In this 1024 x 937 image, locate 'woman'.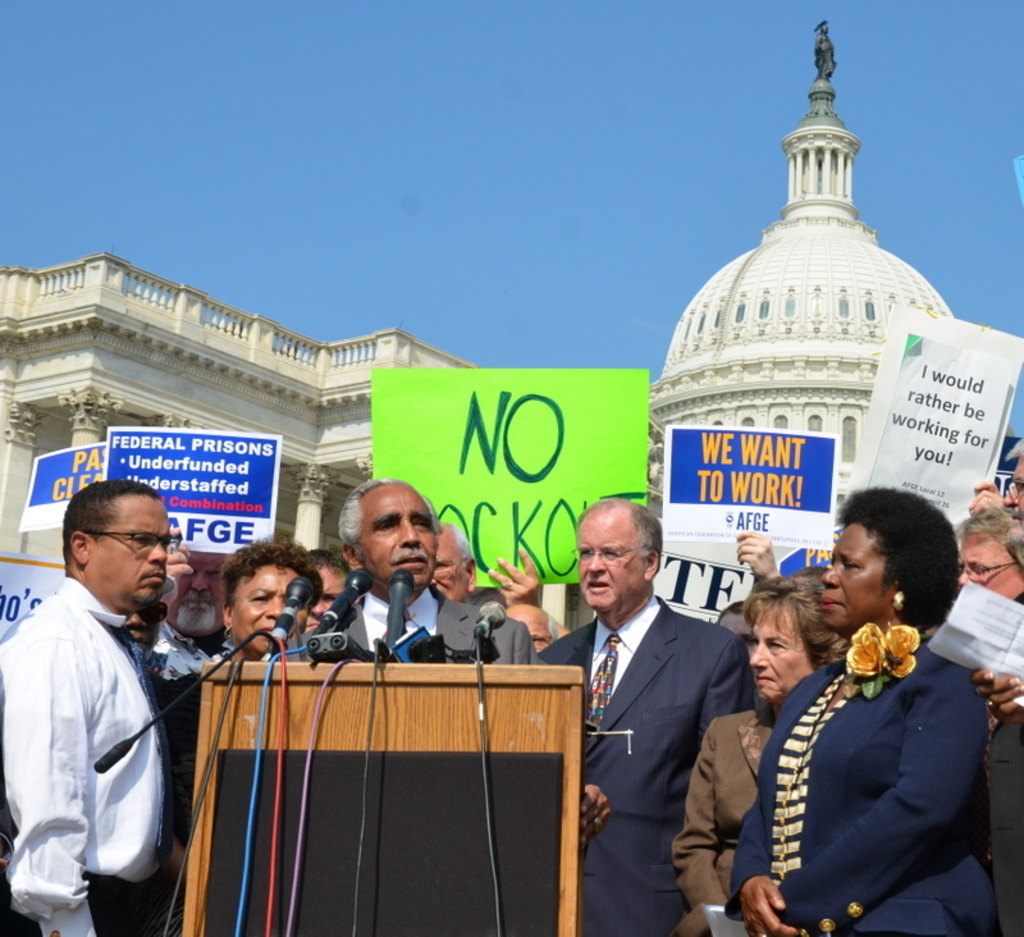
Bounding box: 152:543:321:882.
